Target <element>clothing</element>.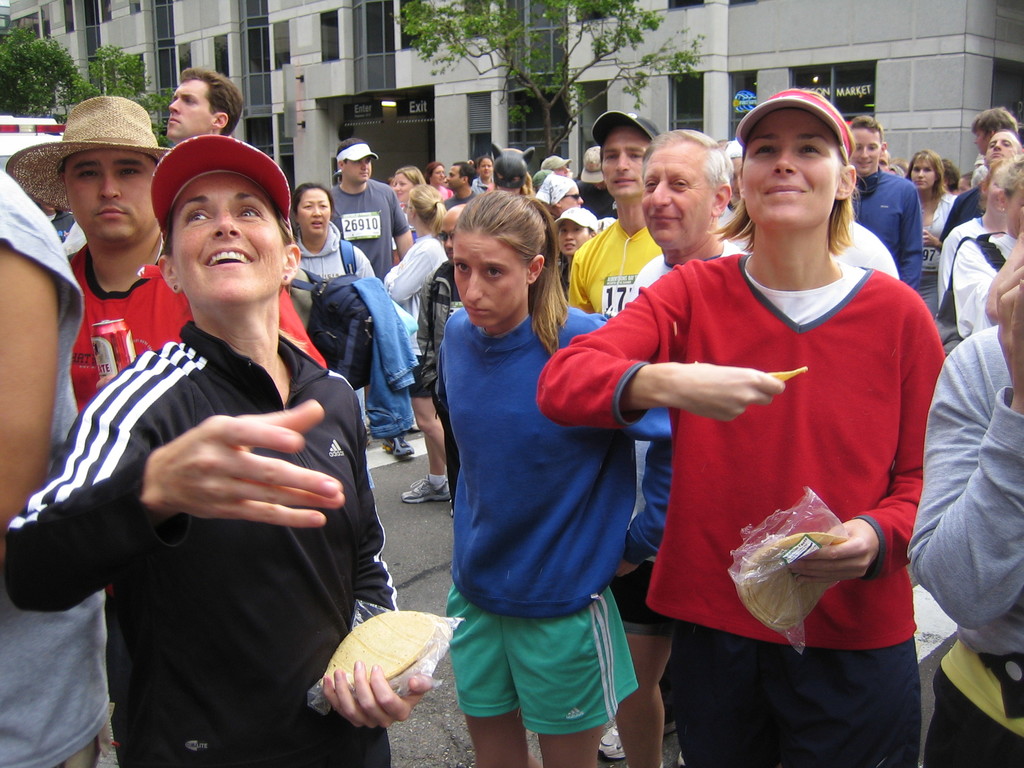
Target region: left=618, top=236, right=752, bottom=639.
